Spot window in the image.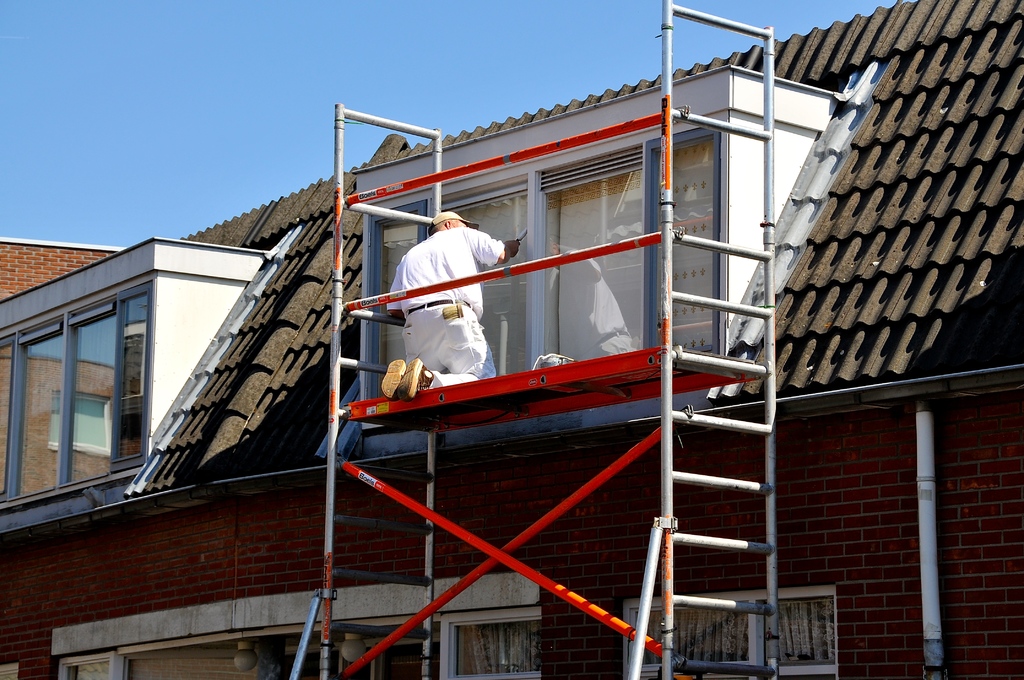
window found at [x1=616, y1=583, x2=829, y2=679].
